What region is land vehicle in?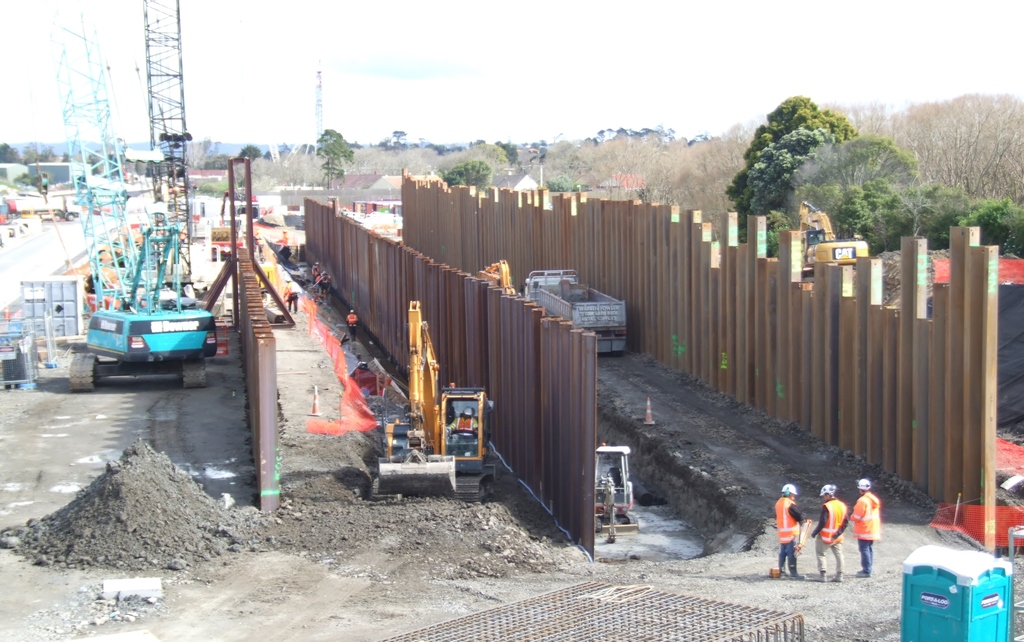
pyautogui.locateOnScreen(368, 299, 496, 505).
